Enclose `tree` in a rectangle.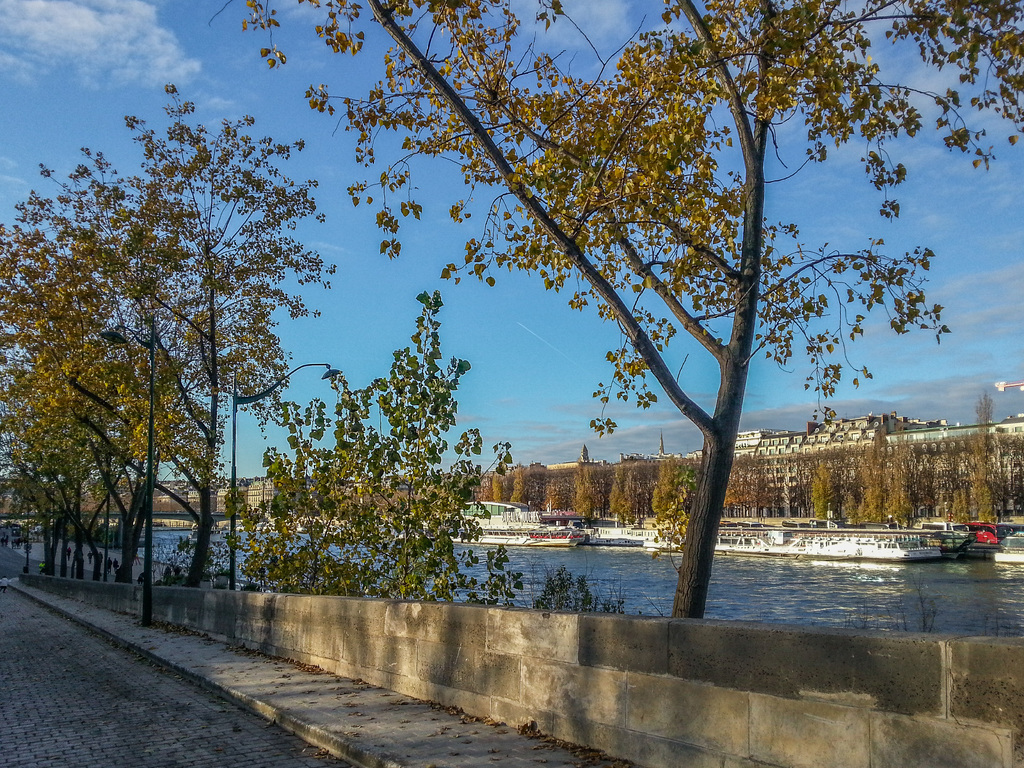
649 458 678 501.
